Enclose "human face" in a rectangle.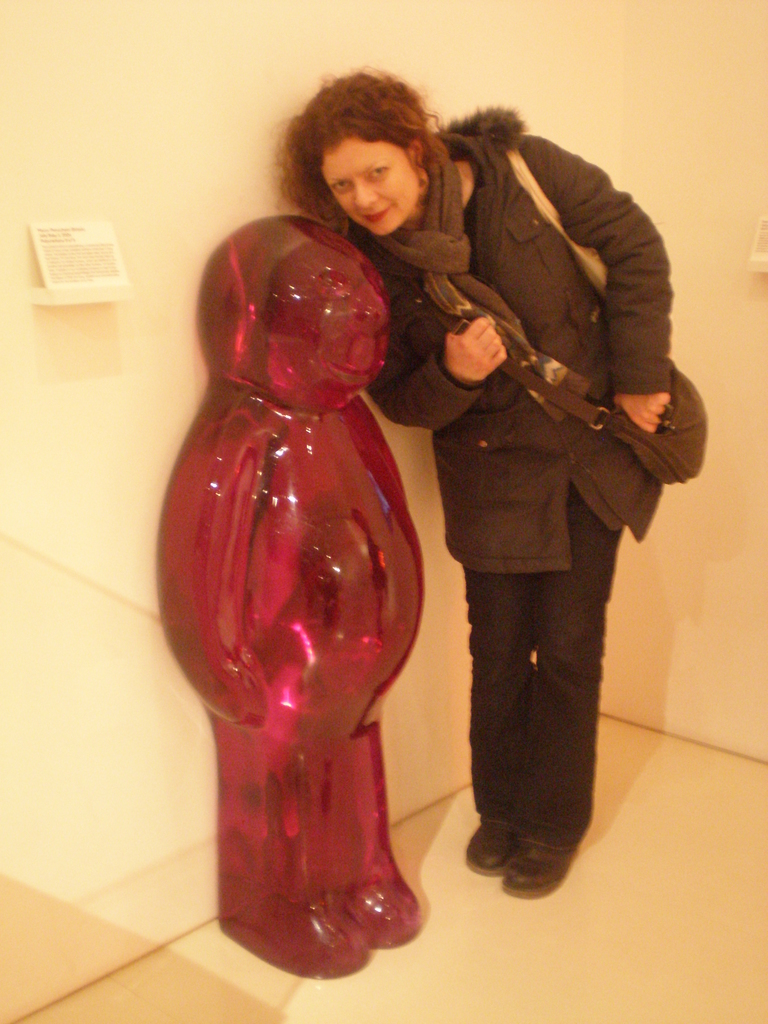
x1=320, y1=127, x2=440, y2=243.
